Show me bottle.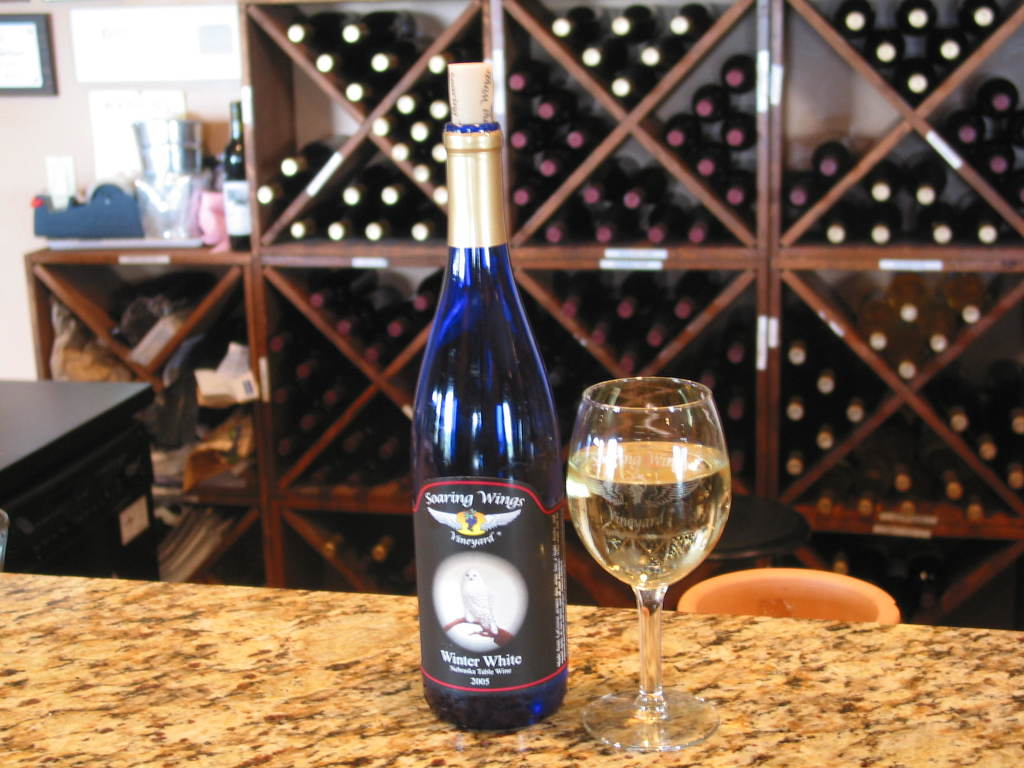
bottle is here: (722, 56, 758, 97).
